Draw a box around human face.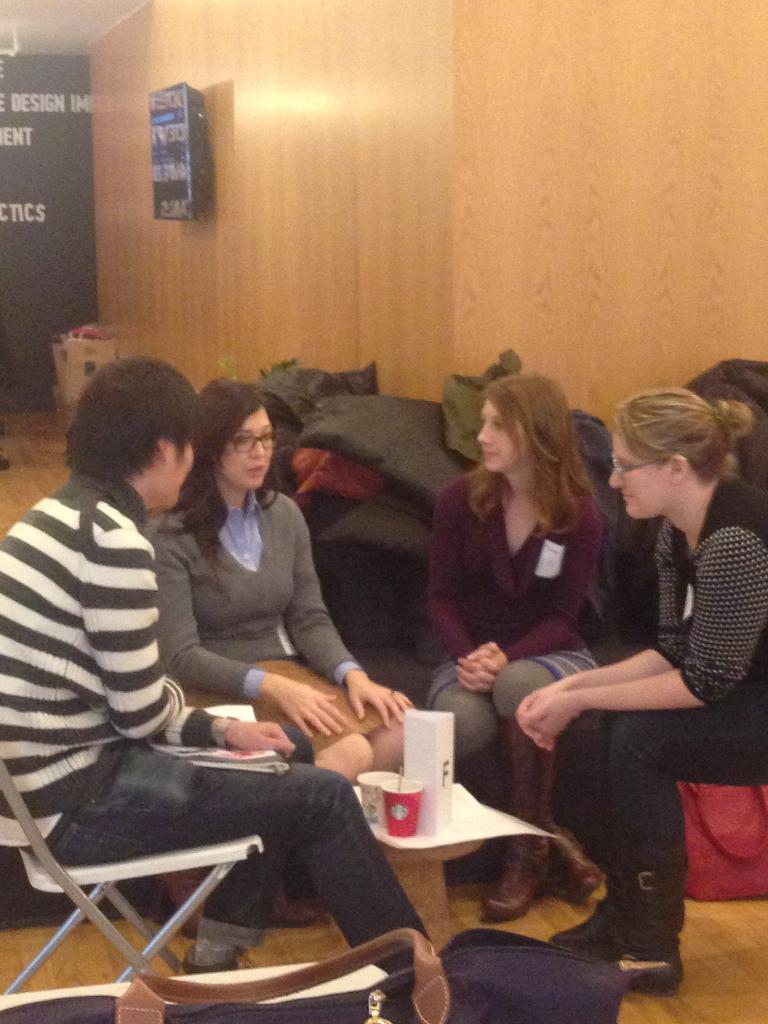
region(605, 423, 673, 526).
